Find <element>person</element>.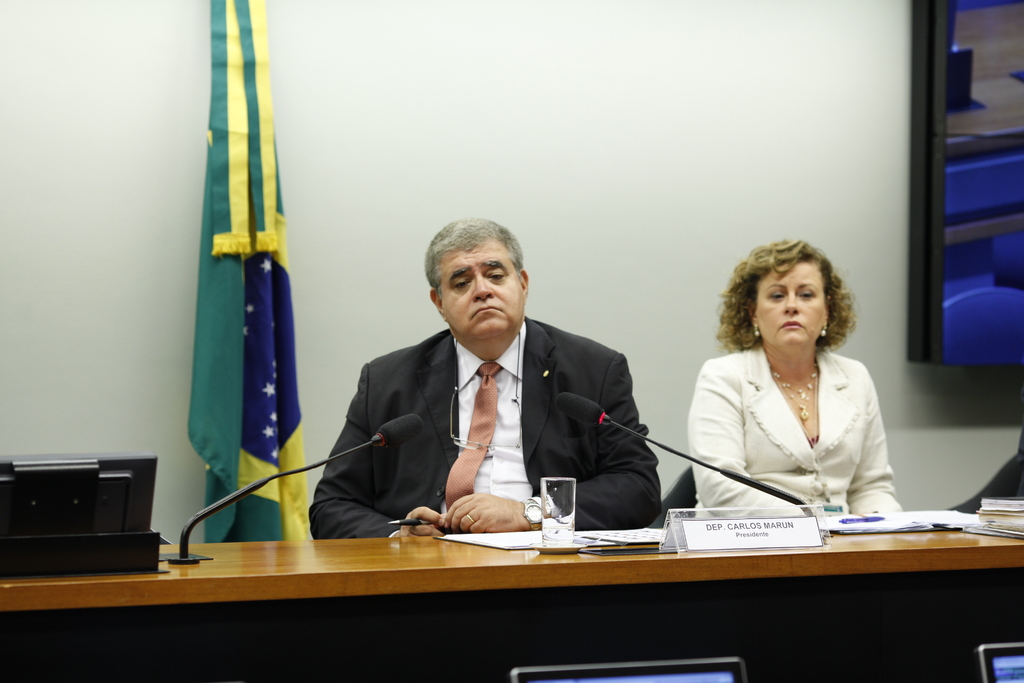
bbox=[692, 236, 904, 525].
